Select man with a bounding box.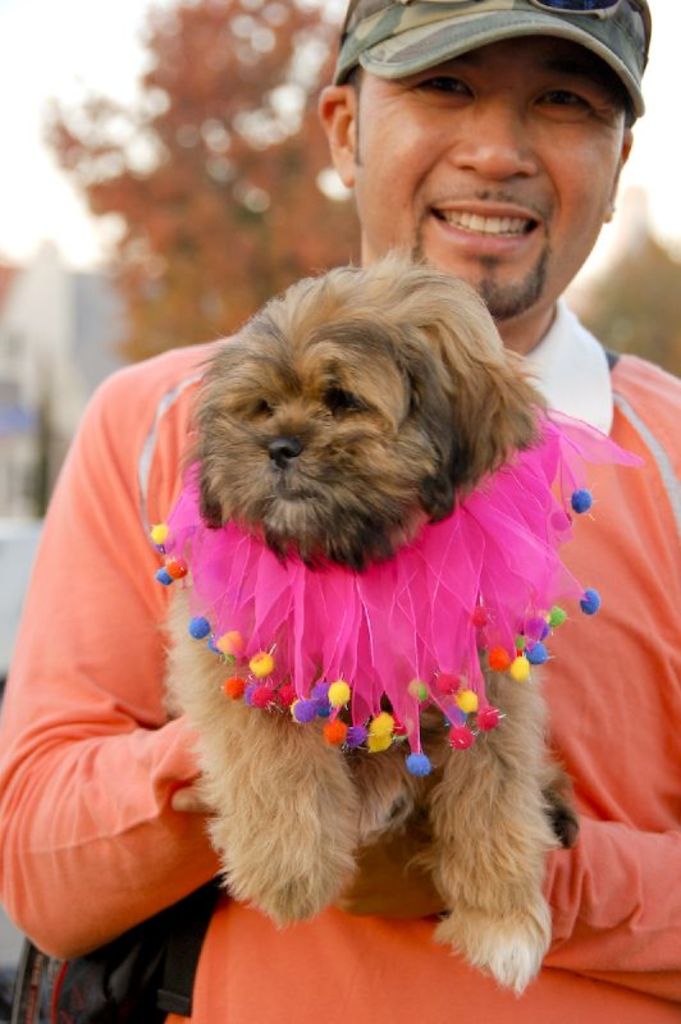
x1=0, y1=0, x2=680, y2=1023.
